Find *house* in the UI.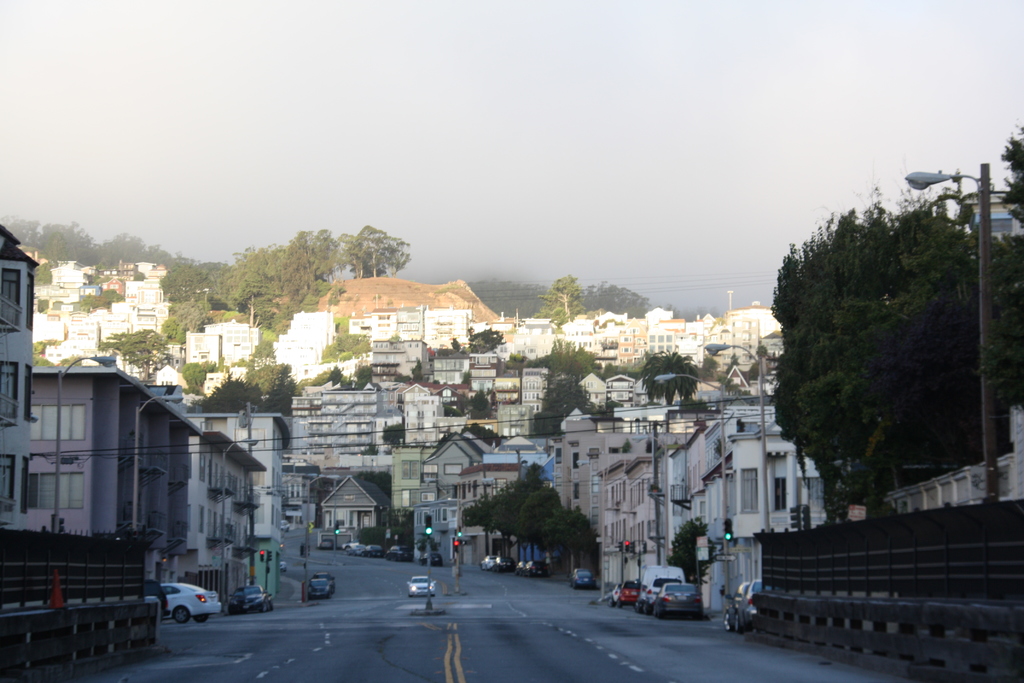
UI element at crop(422, 425, 495, 497).
